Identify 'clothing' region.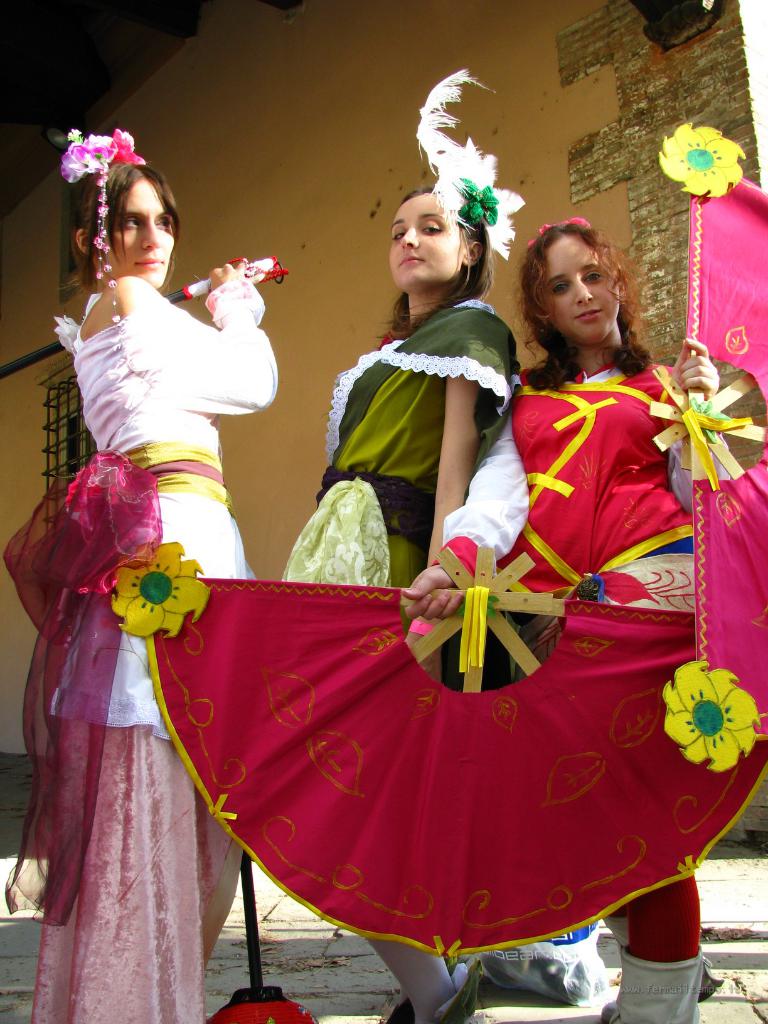
Region: <box>436,344,761,1017</box>.
